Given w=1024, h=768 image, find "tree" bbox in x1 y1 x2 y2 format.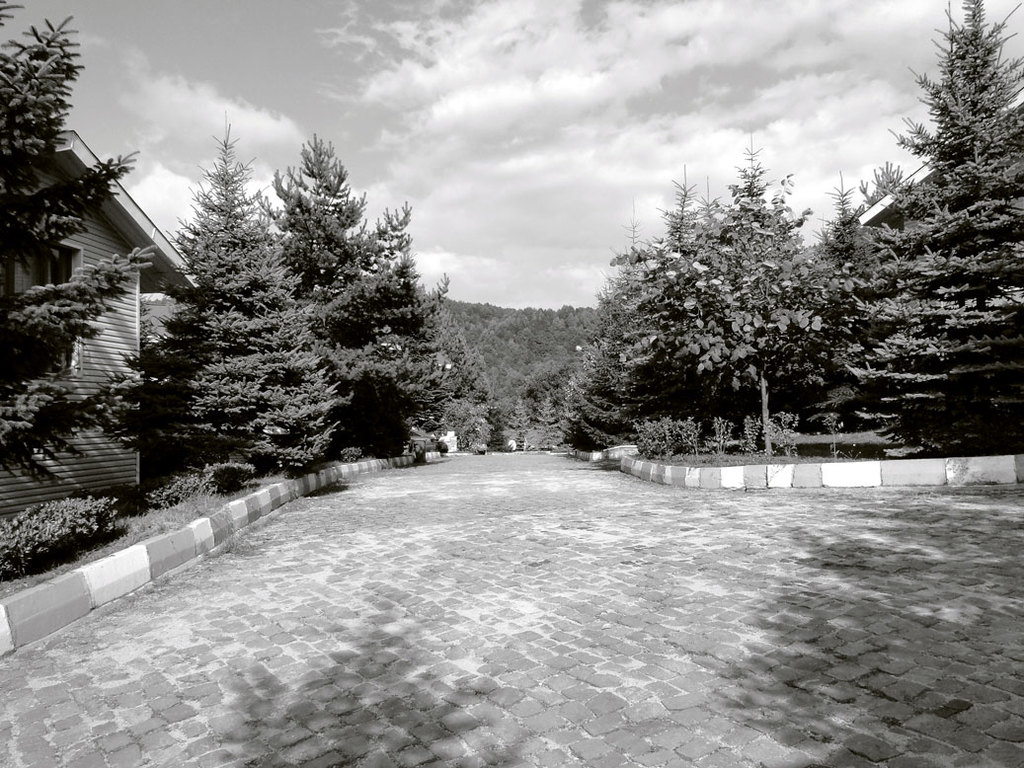
142 117 333 464.
